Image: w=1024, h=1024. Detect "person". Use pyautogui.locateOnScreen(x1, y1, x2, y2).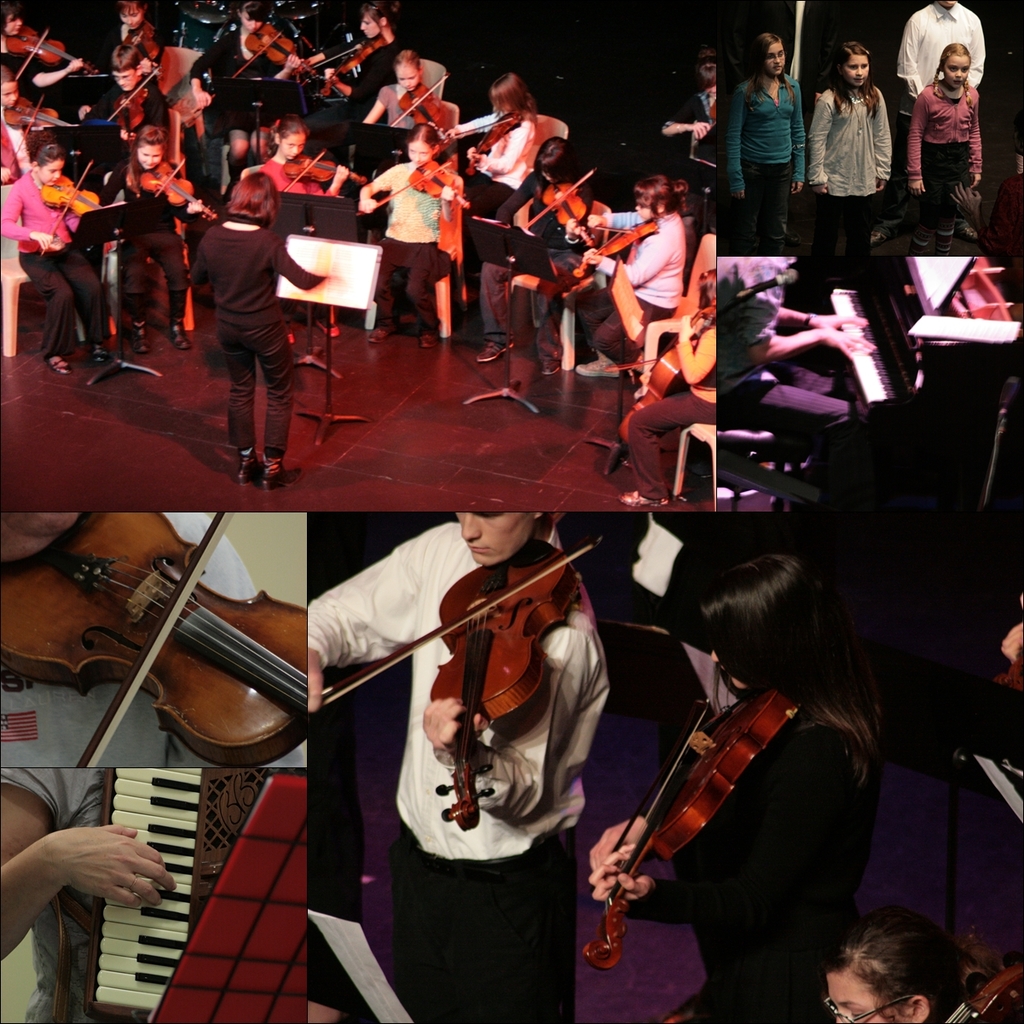
pyautogui.locateOnScreen(905, 44, 986, 252).
